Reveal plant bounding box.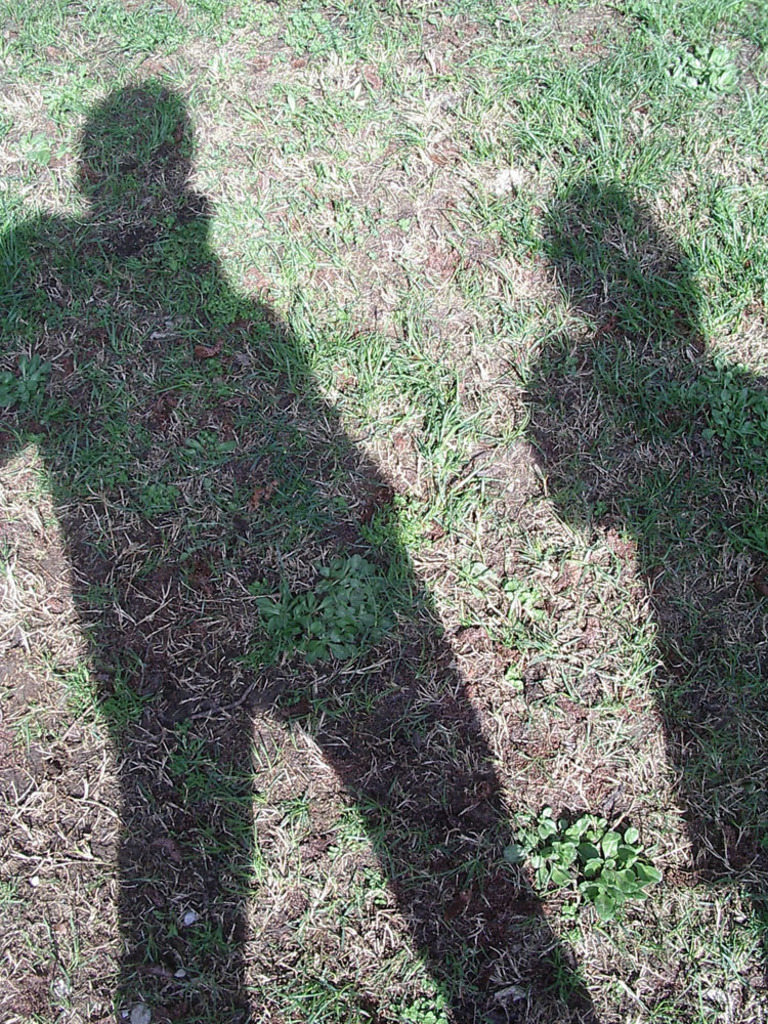
Revealed: detection(33, 647, 72, 682).
